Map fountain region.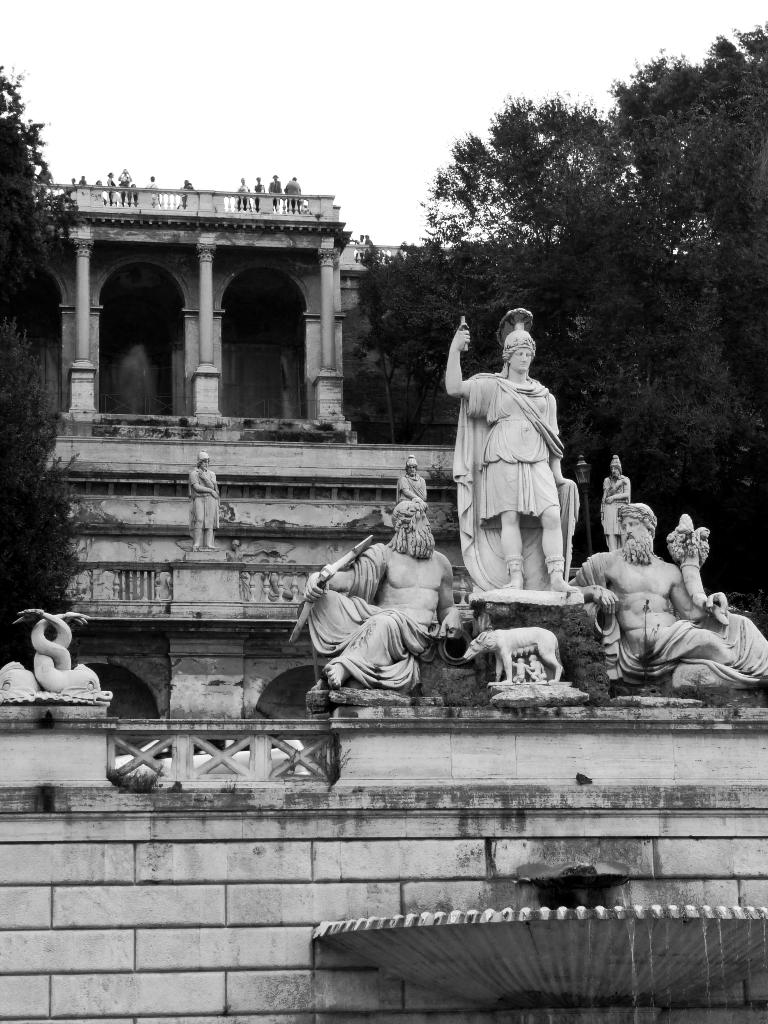
Mapped to (x1=314, y1=903, x2=767, y2=1023).
